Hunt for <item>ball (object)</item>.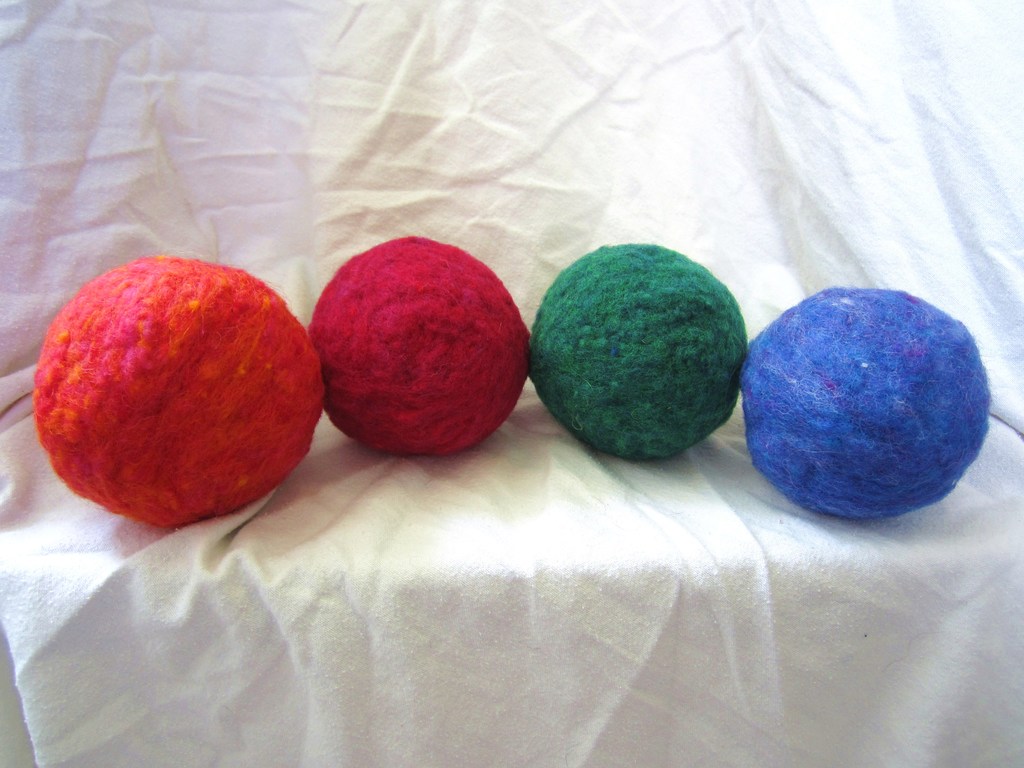
Hunted down at x1=29 y1=250 x2=327 y2=529.
